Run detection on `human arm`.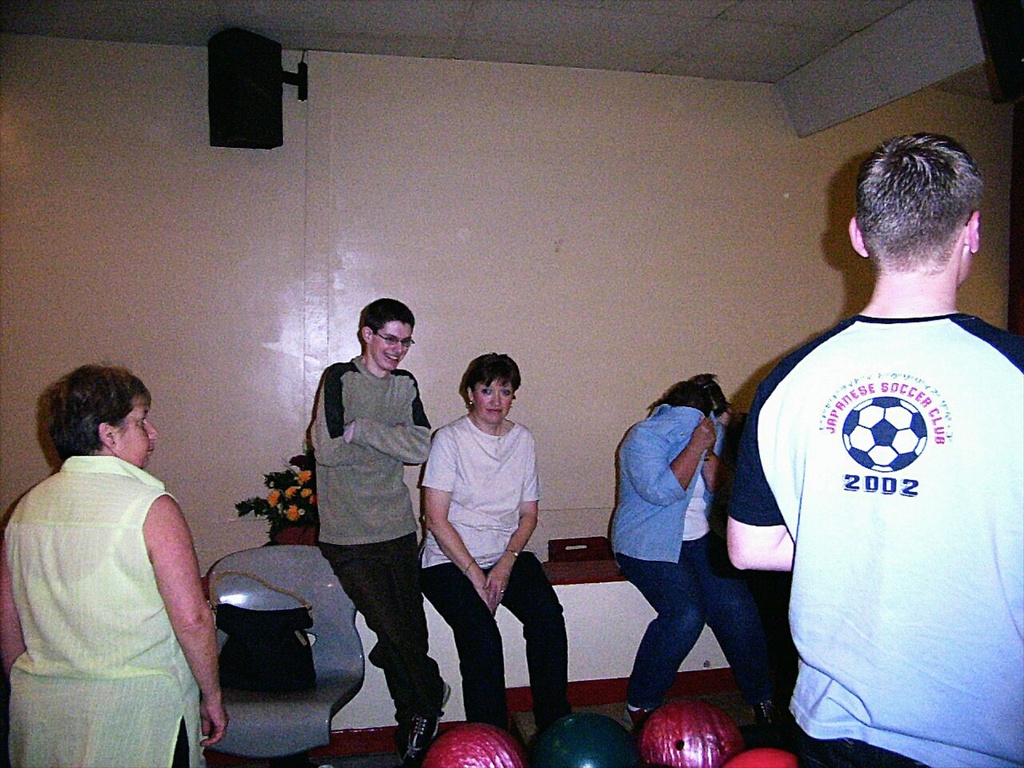
Result: l=3, t=545, r=29, b=680.
